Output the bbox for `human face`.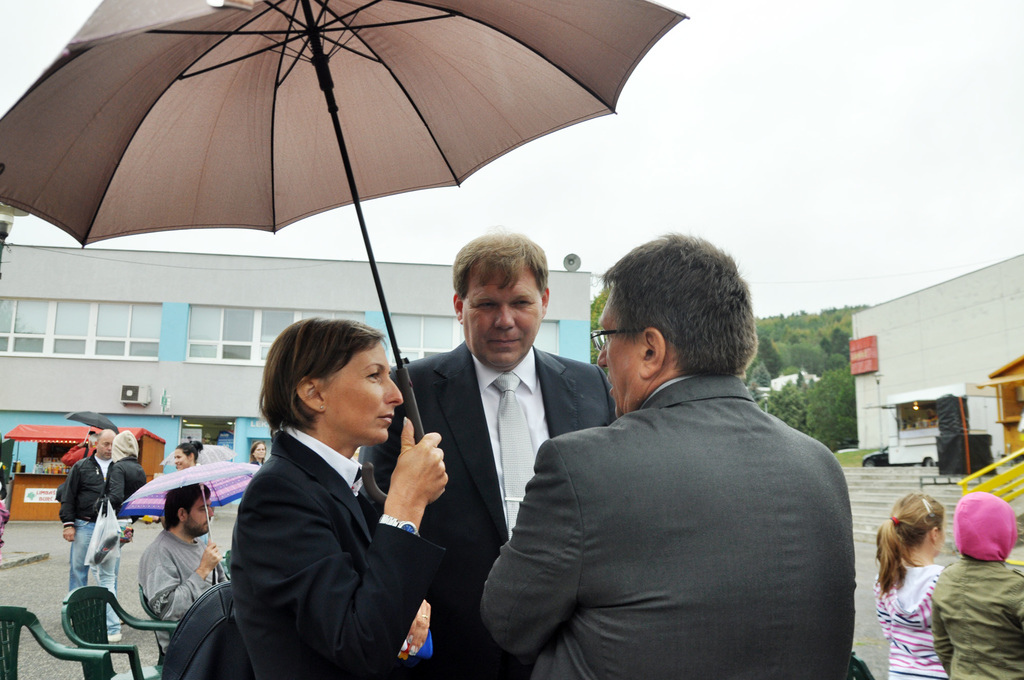
BBox(327, 341, 403, 445).
